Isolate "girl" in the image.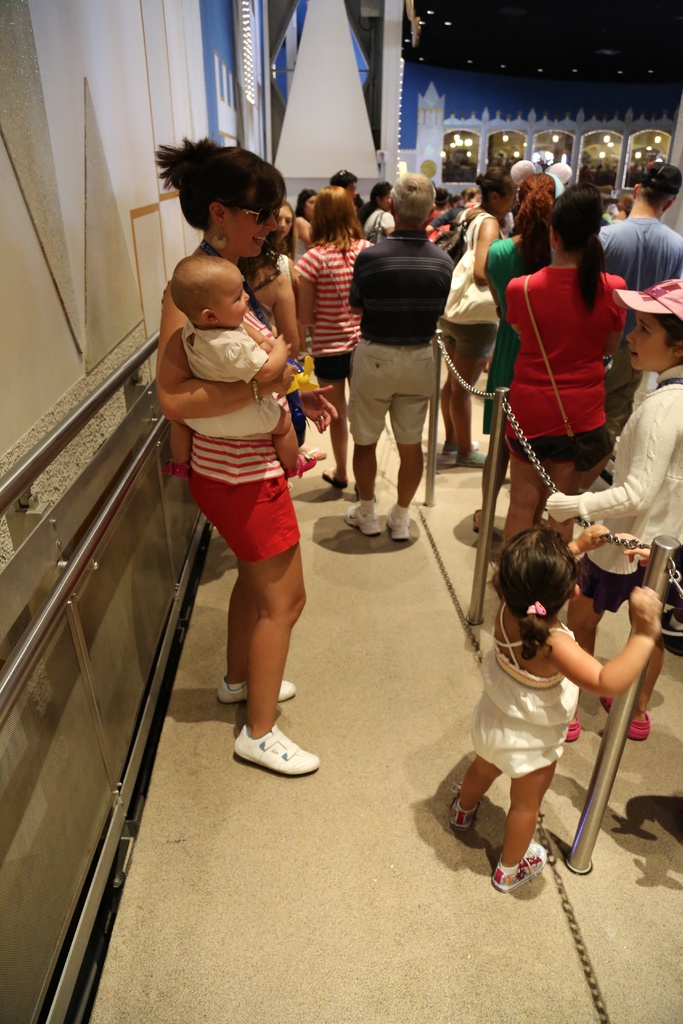
Isolated region: {"x1": 447, "y1": 526, "x2": 661, "y2": 893}.
